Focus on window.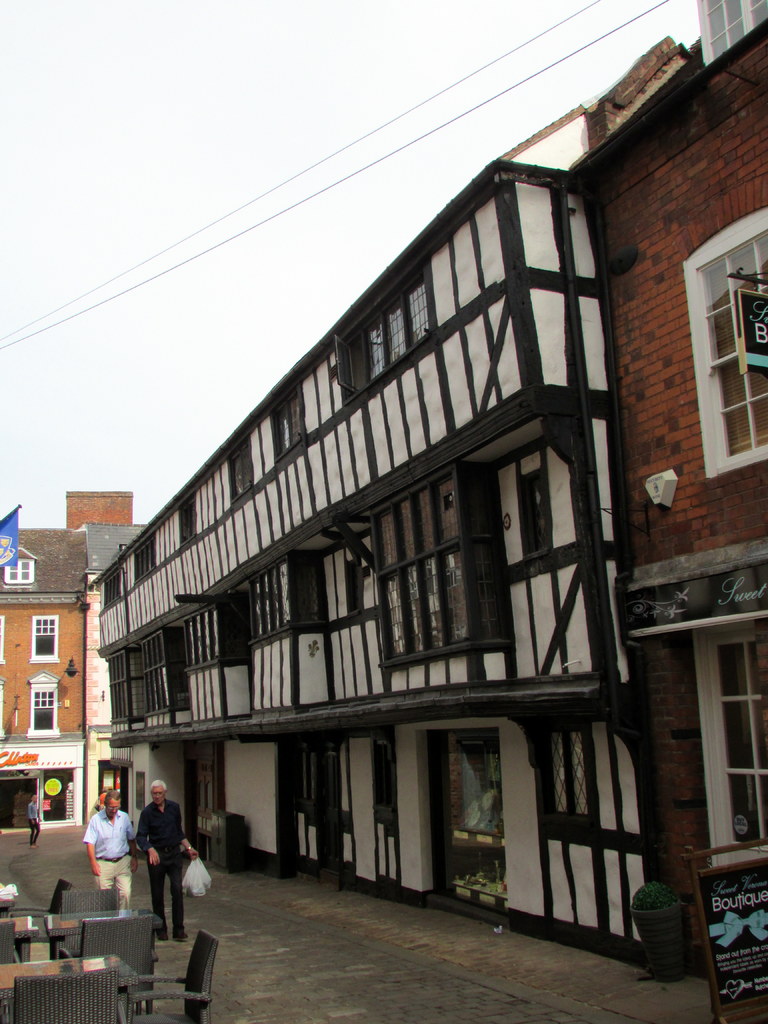
Focused at left=677, top=207, right=767, bottom=481.
